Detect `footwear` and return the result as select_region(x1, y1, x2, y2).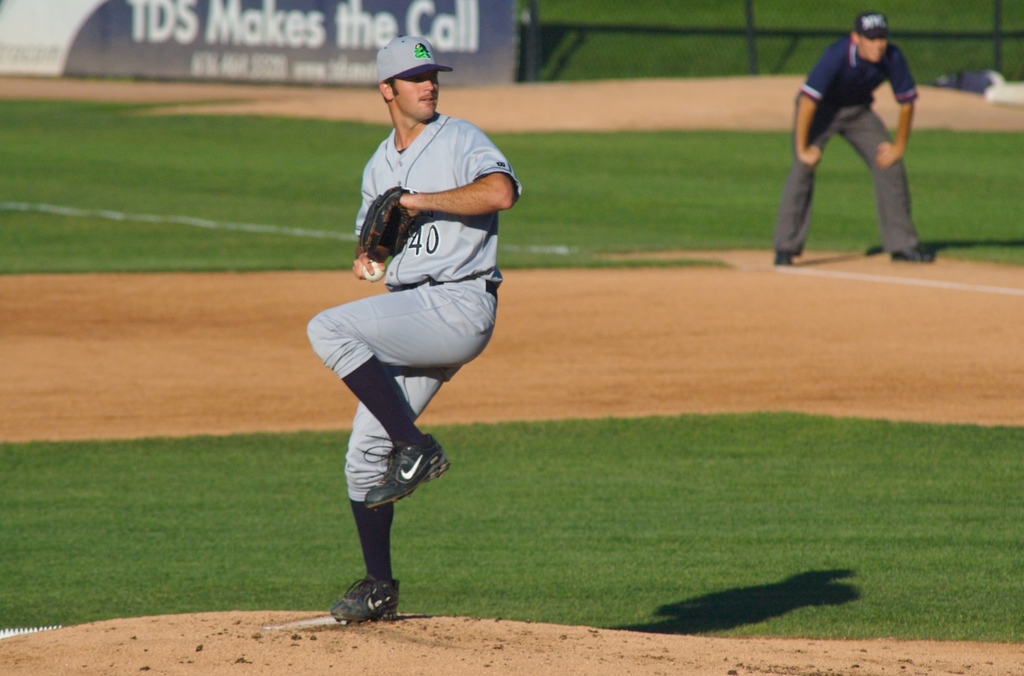
select_region(774, 248, 792, 265).
